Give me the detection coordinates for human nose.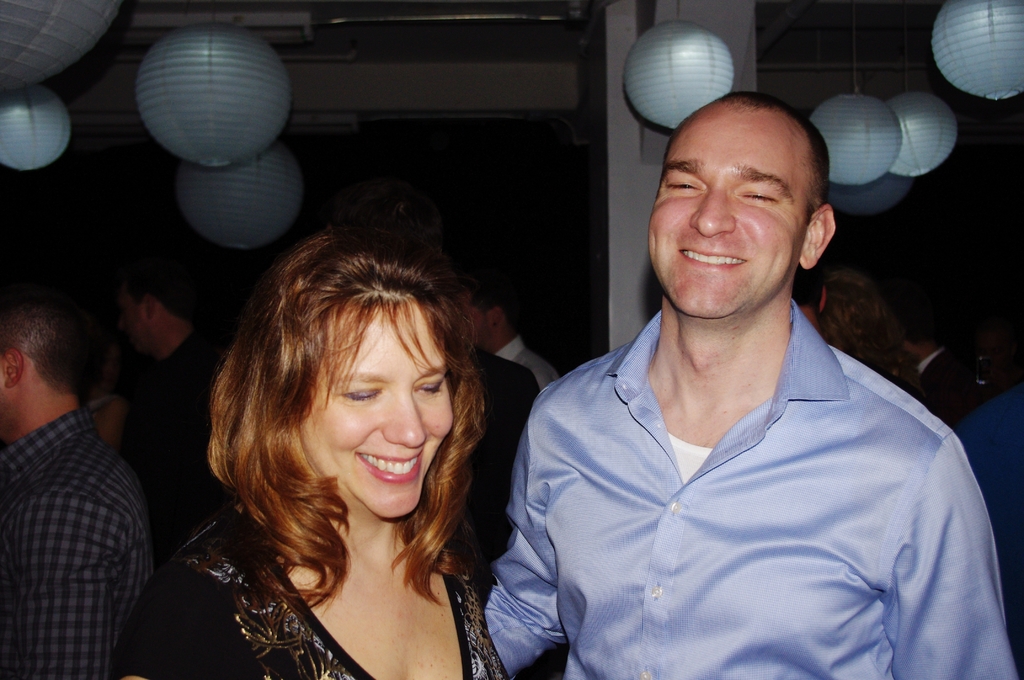
{"x1": 687, "y1": 190, "x2": 734, "y2": 238}.
